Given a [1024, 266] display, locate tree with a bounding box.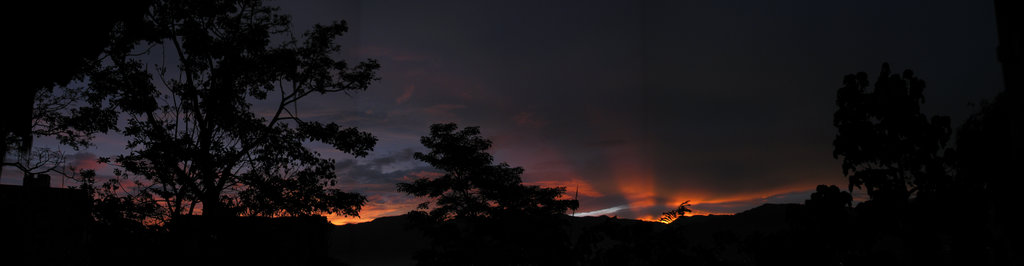
Located: bbox(0, 0, 578, 265).
